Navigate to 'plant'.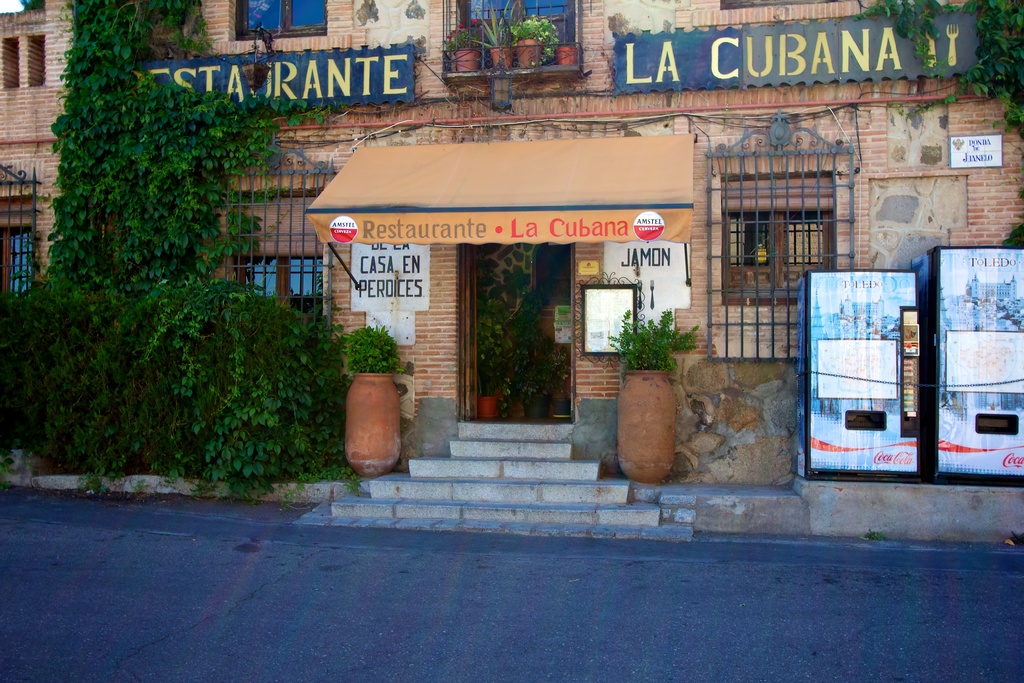
Navigation target: 1002, 216, 1023, 251.
